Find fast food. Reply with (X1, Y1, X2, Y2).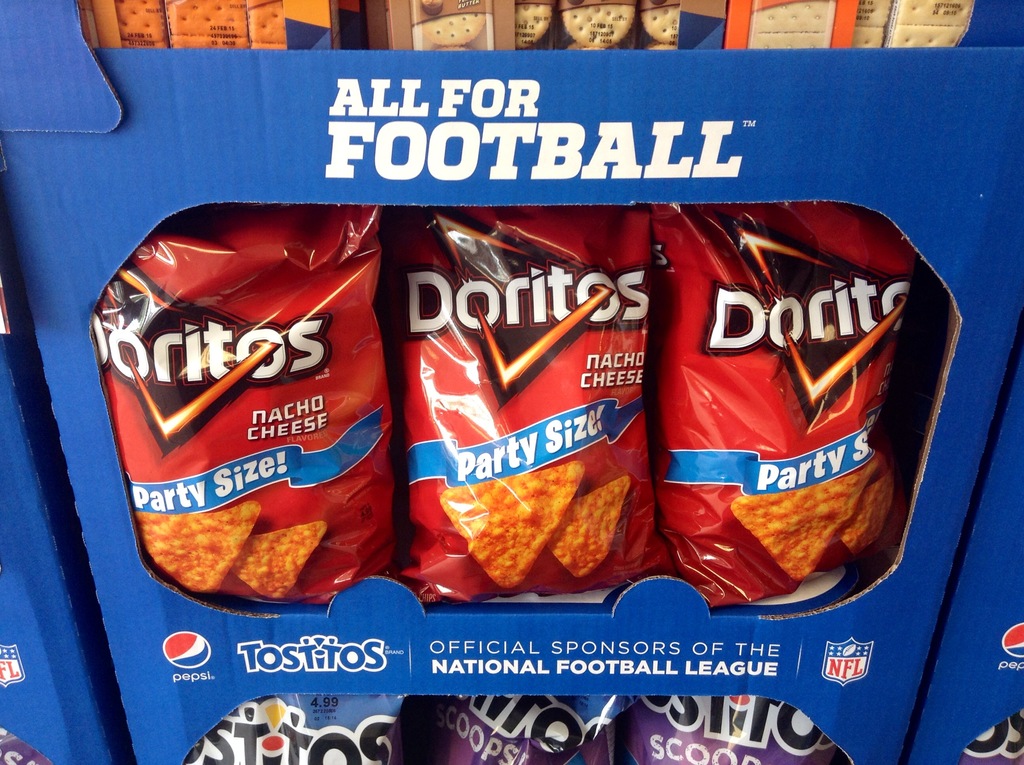
(543, 469, 637, 574).
